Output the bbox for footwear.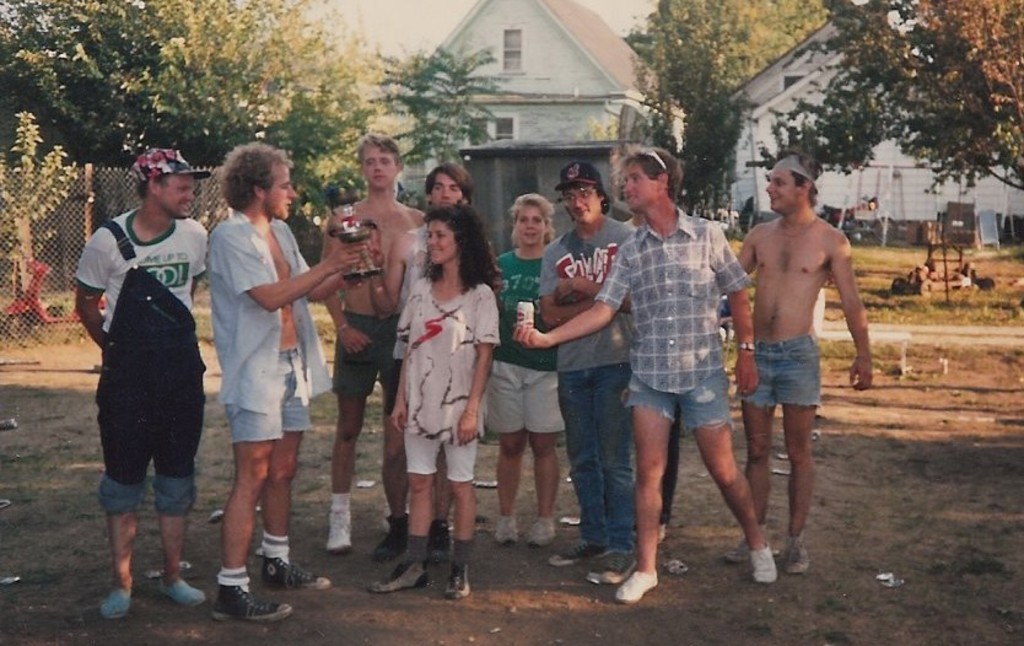
rect(731, 527, 770, 558).
